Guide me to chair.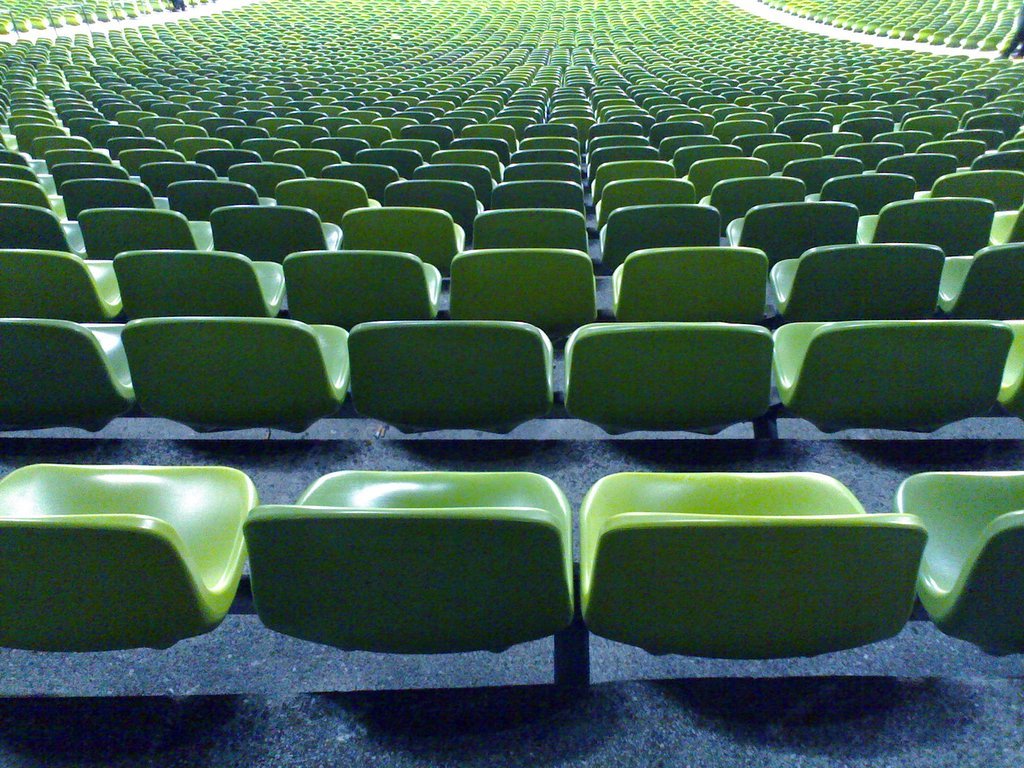
Guidance: 927, 166, 1023, 221.
